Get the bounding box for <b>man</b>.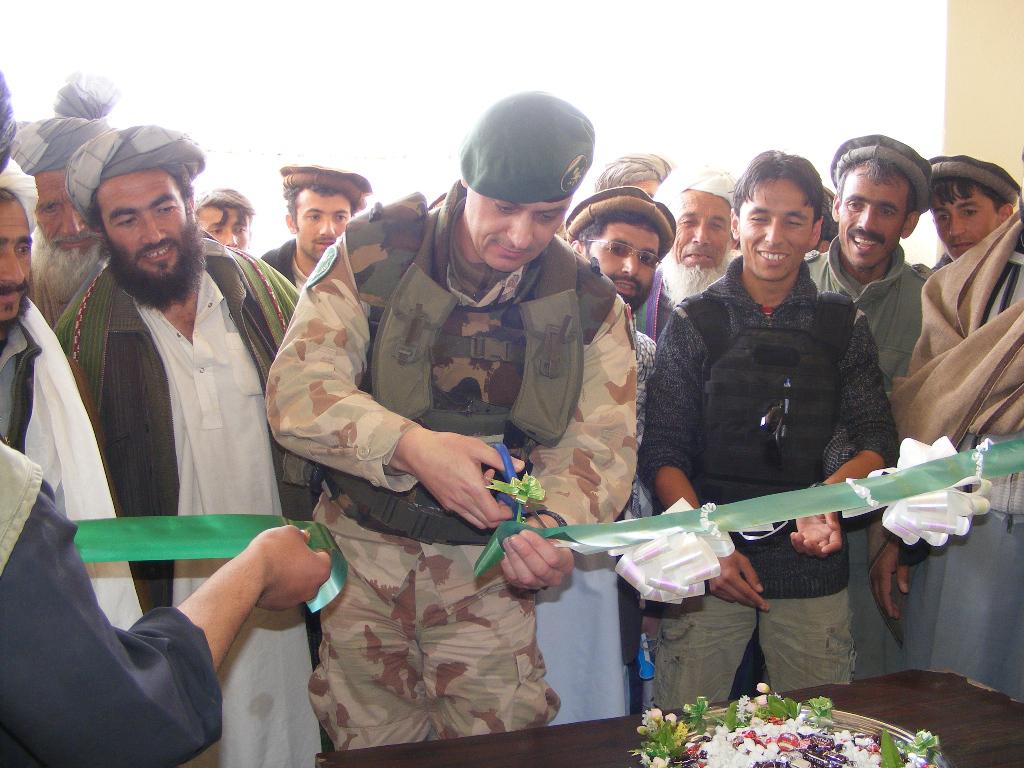
rect(265, 90, 642, 754).
